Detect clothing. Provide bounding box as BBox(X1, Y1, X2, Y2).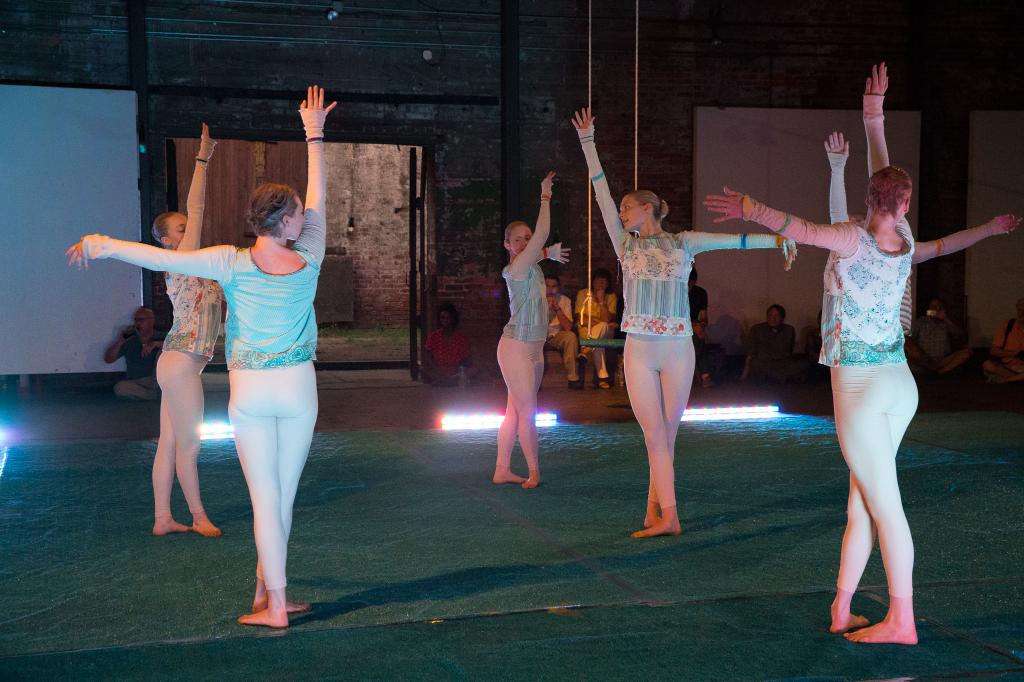
BBox(582, 138, 785, 505).
